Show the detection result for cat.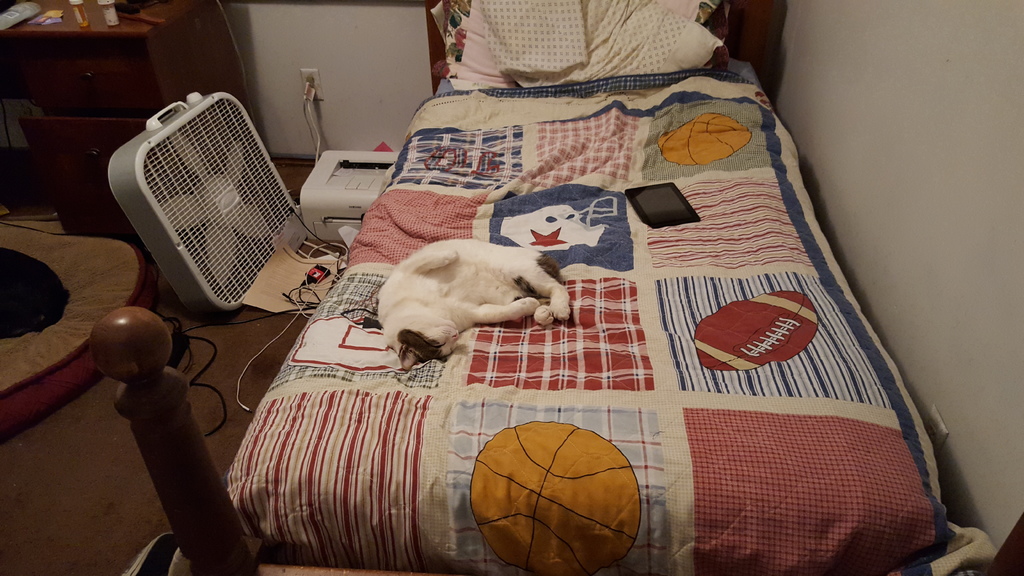
l=376, t=236, r=566, b=371.
